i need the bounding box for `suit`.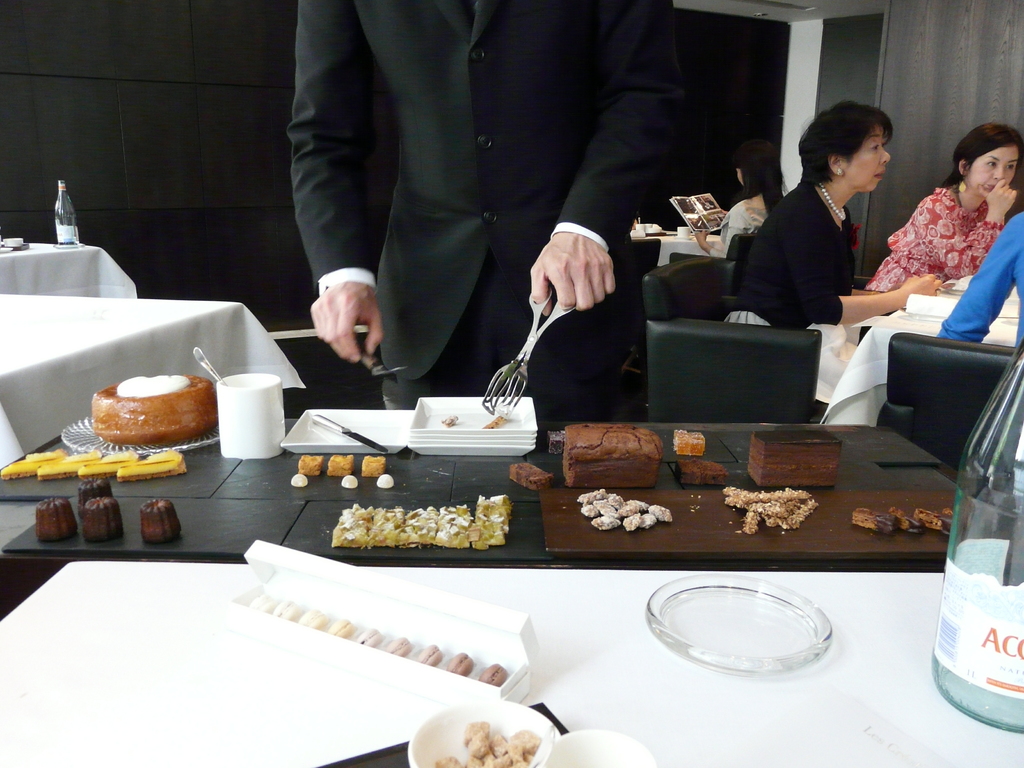
Here it is: 264, 0, 598, 396.
